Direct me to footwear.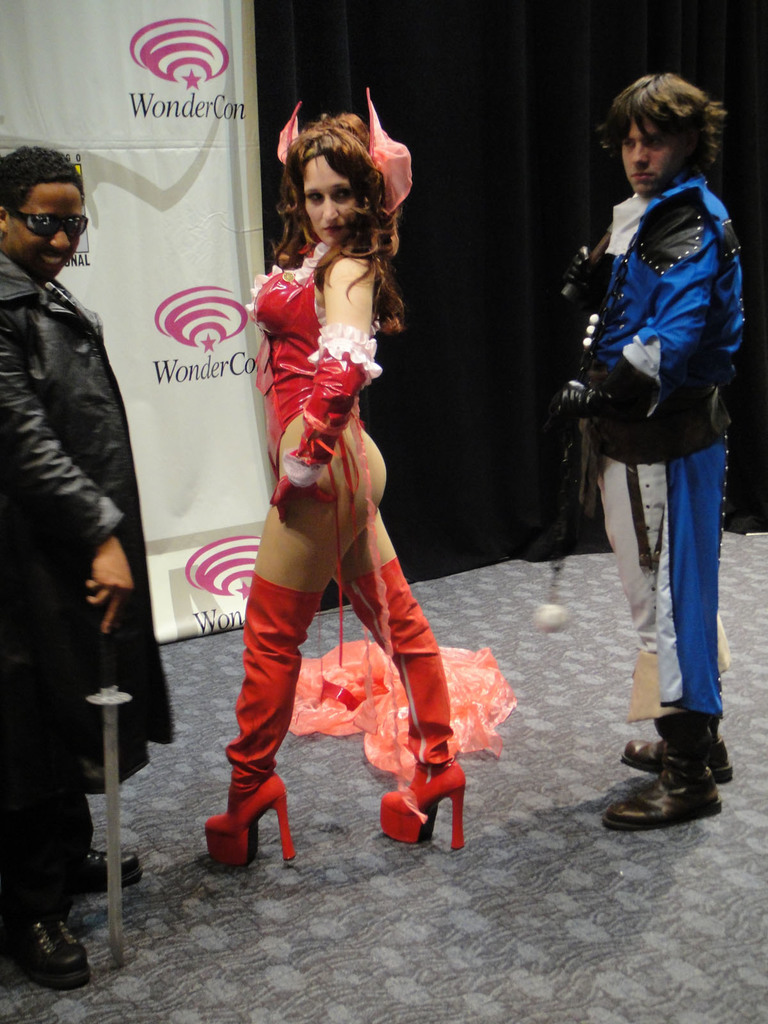
Direction: <bbox>618, 720, 735, 794</bbox>.
